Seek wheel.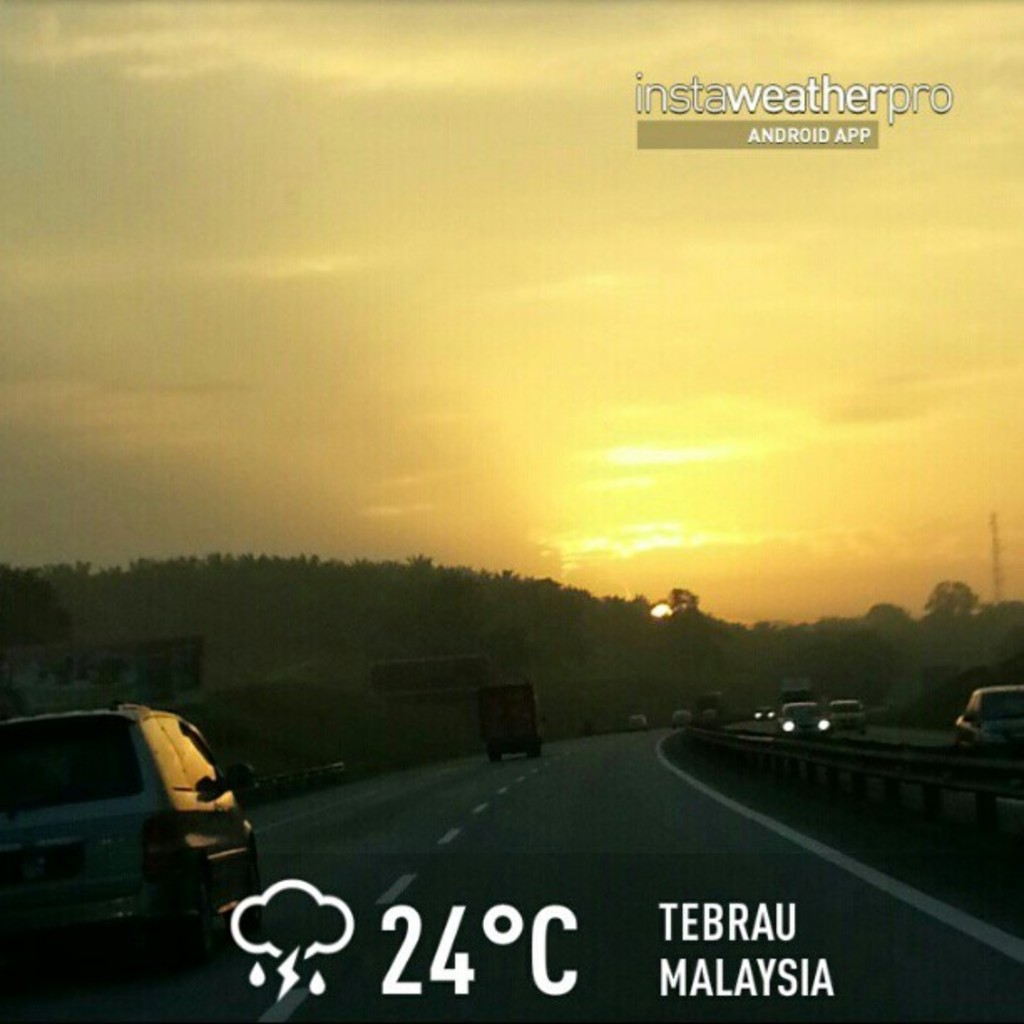
[left=482, top=755, right=497, bottom=770].
